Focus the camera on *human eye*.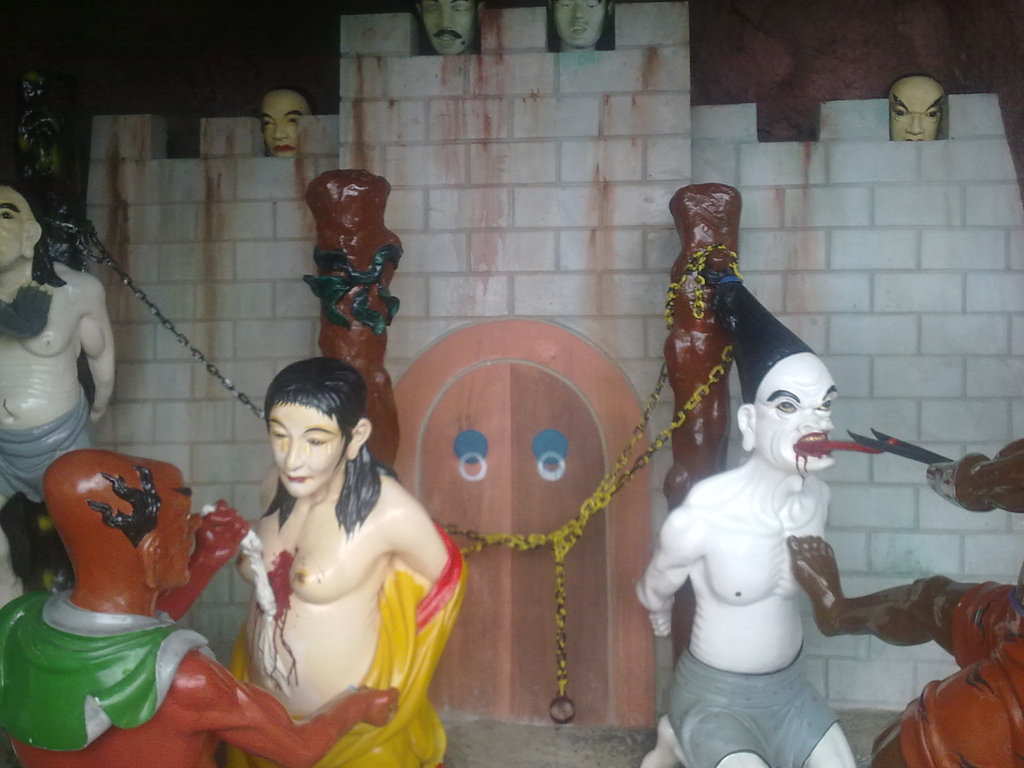
Focus region: left=771, top=398, right=797, bottom=415.
